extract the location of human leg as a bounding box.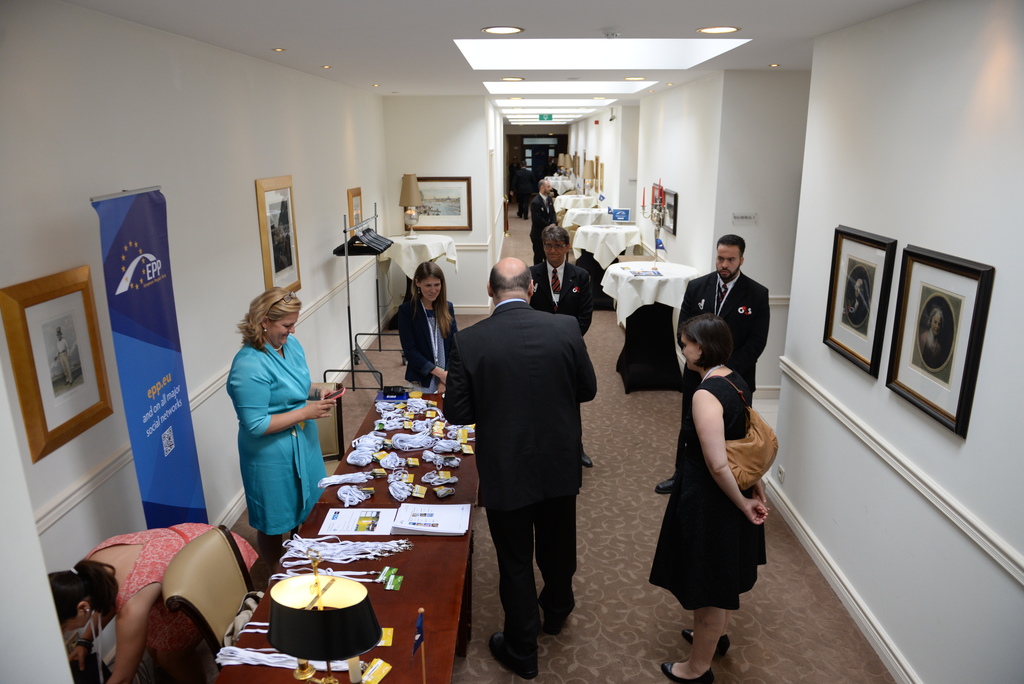
crop(541, 497, 578, 628).
